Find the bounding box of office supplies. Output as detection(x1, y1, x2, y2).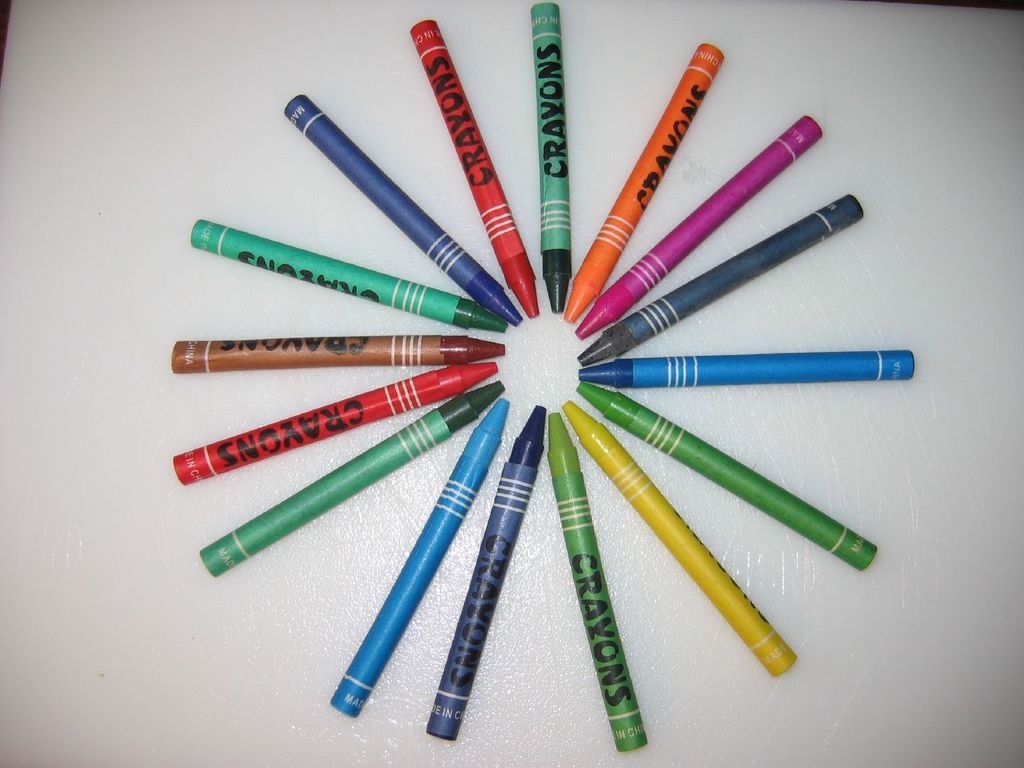
detection(176, 360, 496, 484).
